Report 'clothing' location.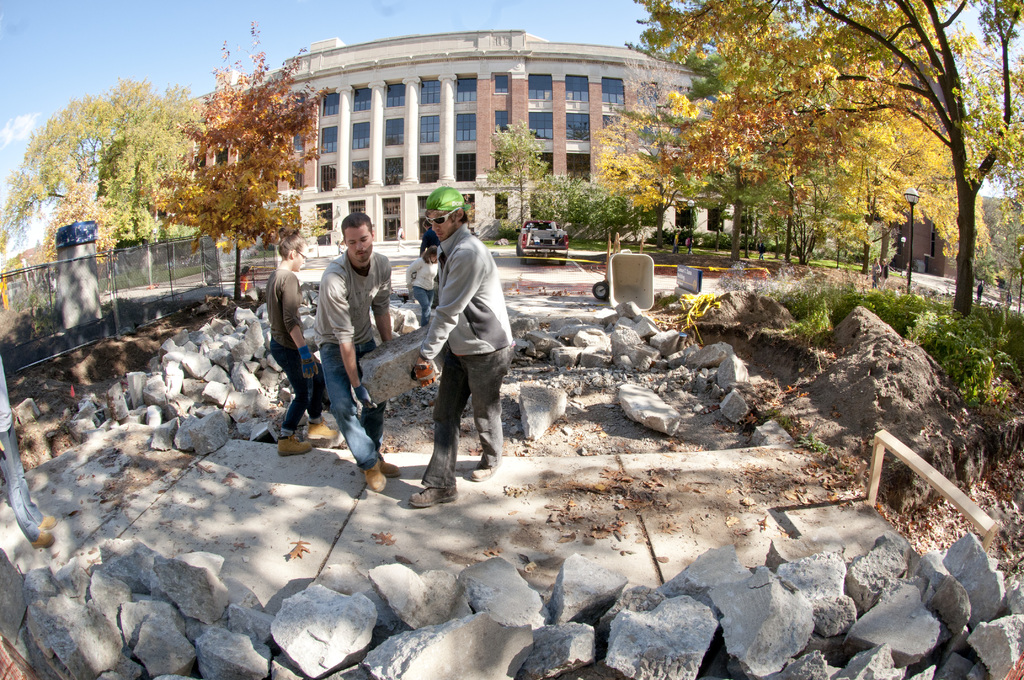
Report: (x1=265, y1=337, x2=321, y2=436).
